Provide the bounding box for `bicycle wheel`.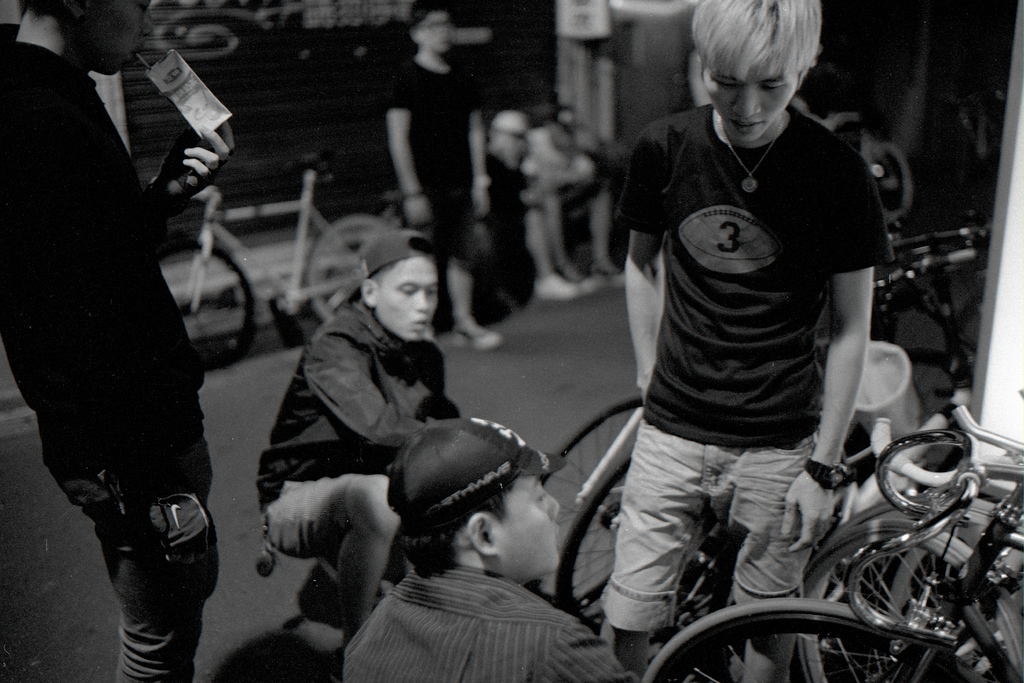
(left=527, top=389, right=644, bottom=604).
